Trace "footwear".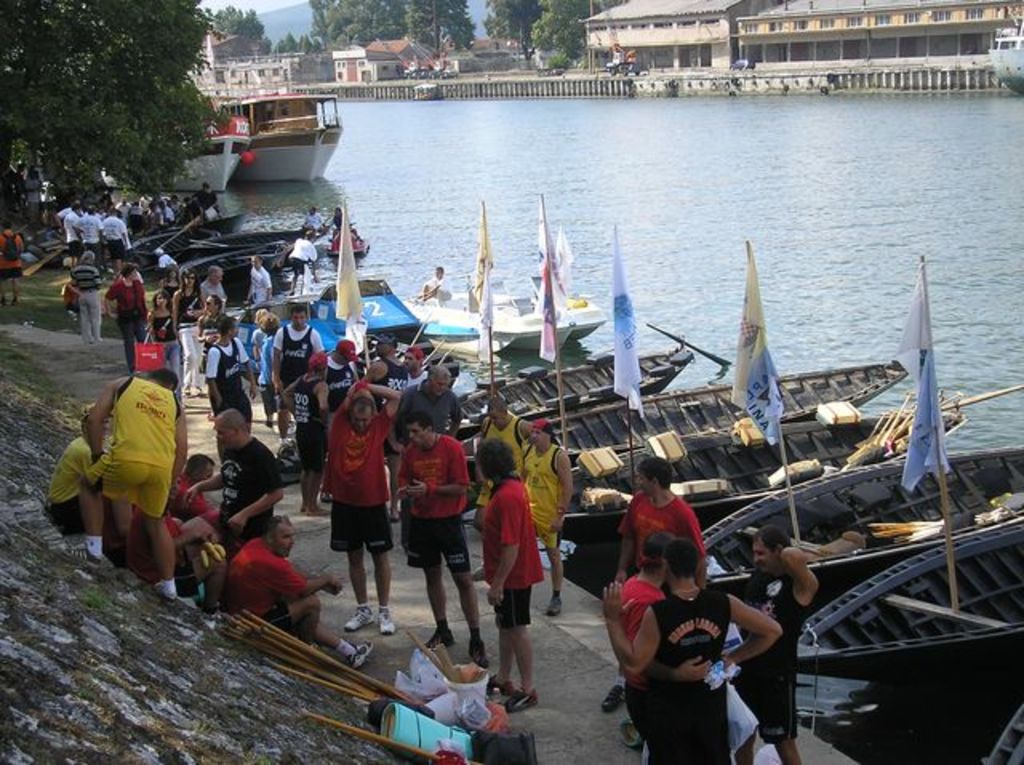
Traced to x1=350, y1=640, x2=376, y2=672.
